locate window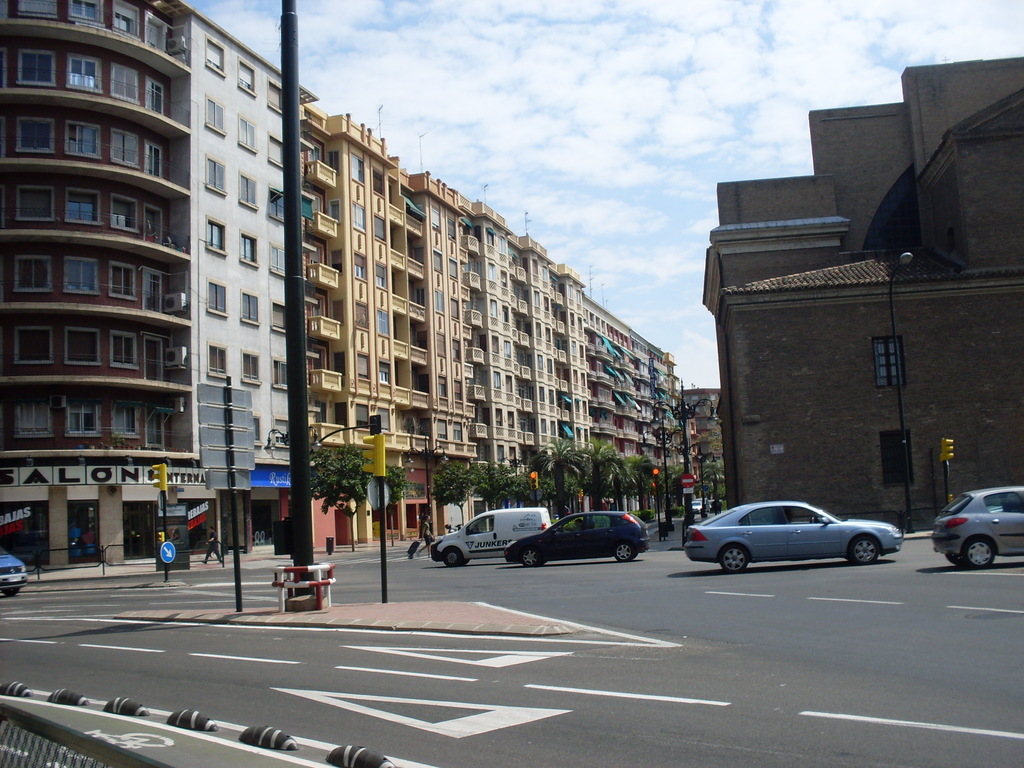
{"x1": 876, "y1": 331, "x2": 906, "y2": 388}
